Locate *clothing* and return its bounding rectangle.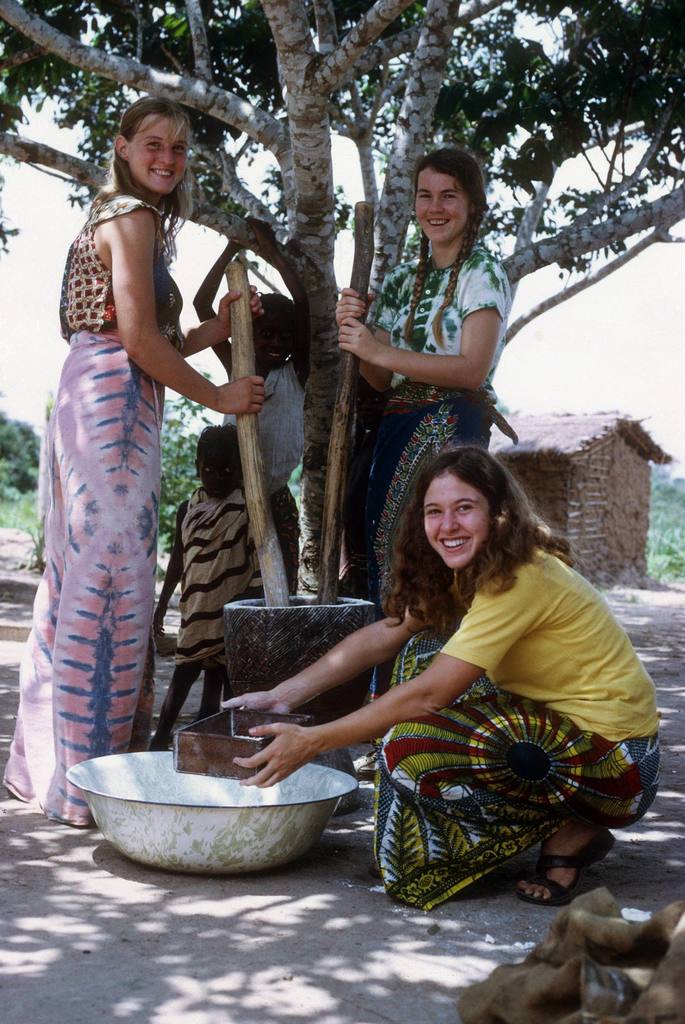
l=354, t=230, r=515, b=627.
